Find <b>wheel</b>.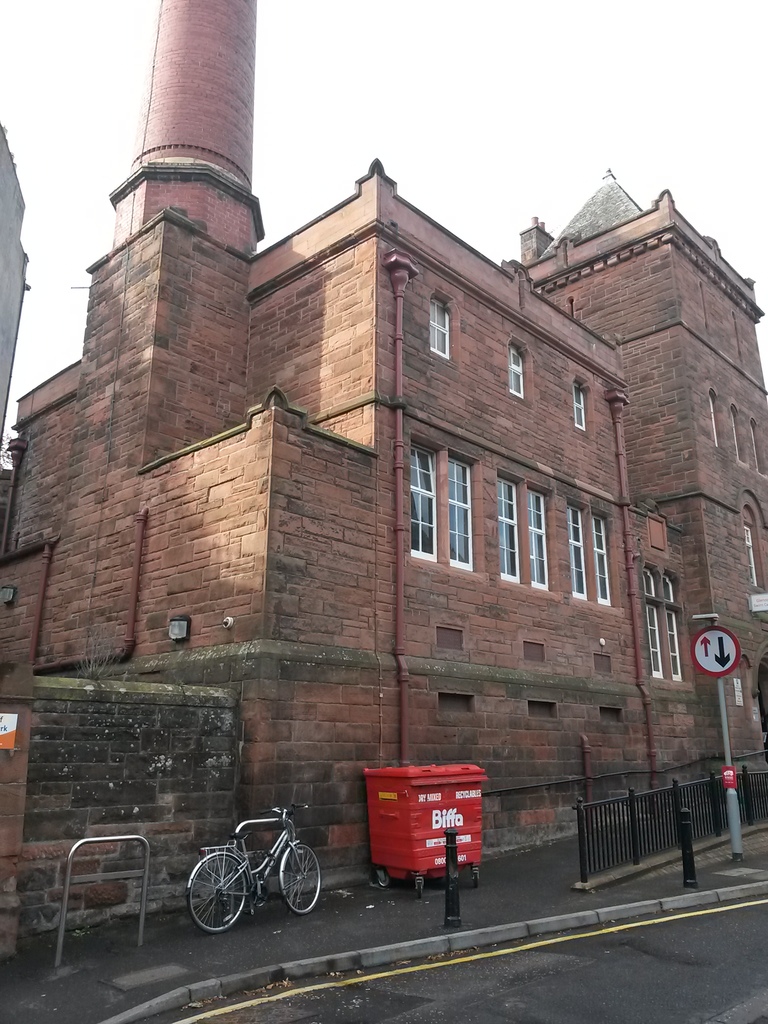
<bbox>378, 876, 389, 886</bbox>.
